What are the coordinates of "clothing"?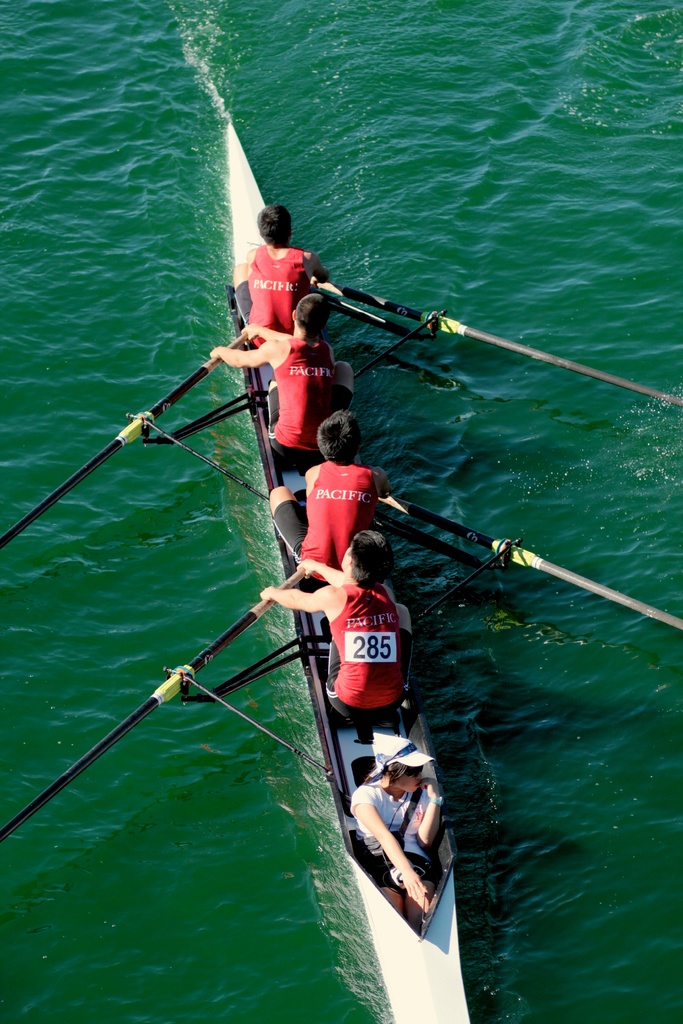
select_region(236, 242, 315, 347).
